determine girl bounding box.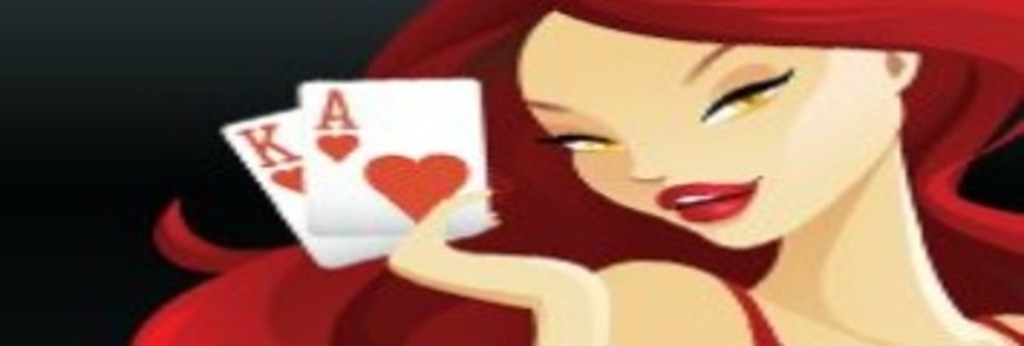
Determined: locate(124, 0, 1021, 343).
